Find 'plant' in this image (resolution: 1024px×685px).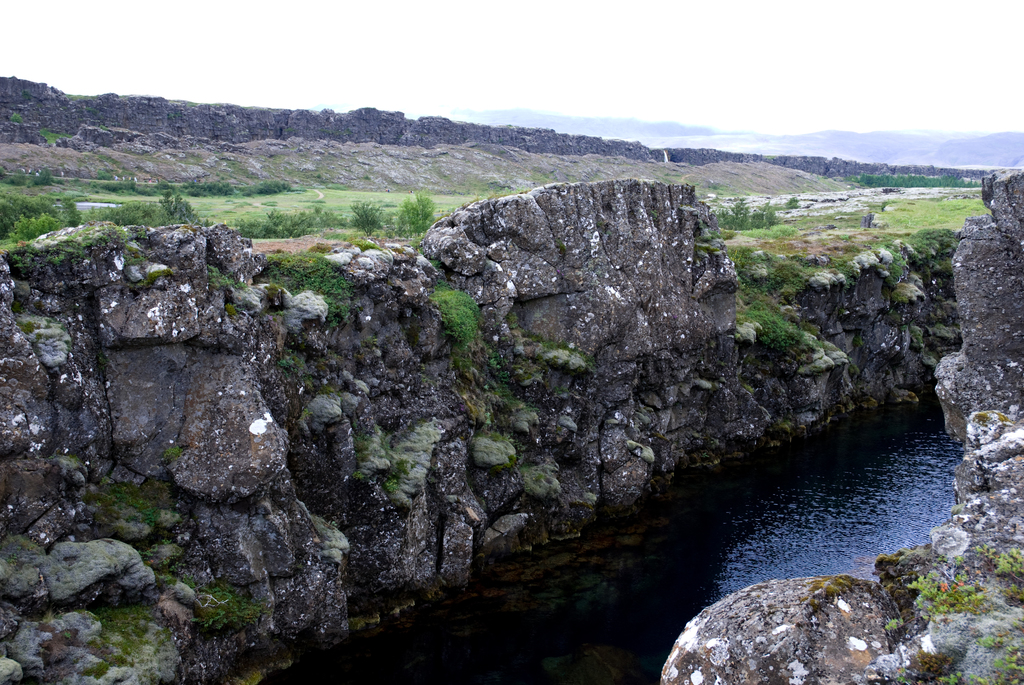
<region>699, 191, 993, 358</region>.
